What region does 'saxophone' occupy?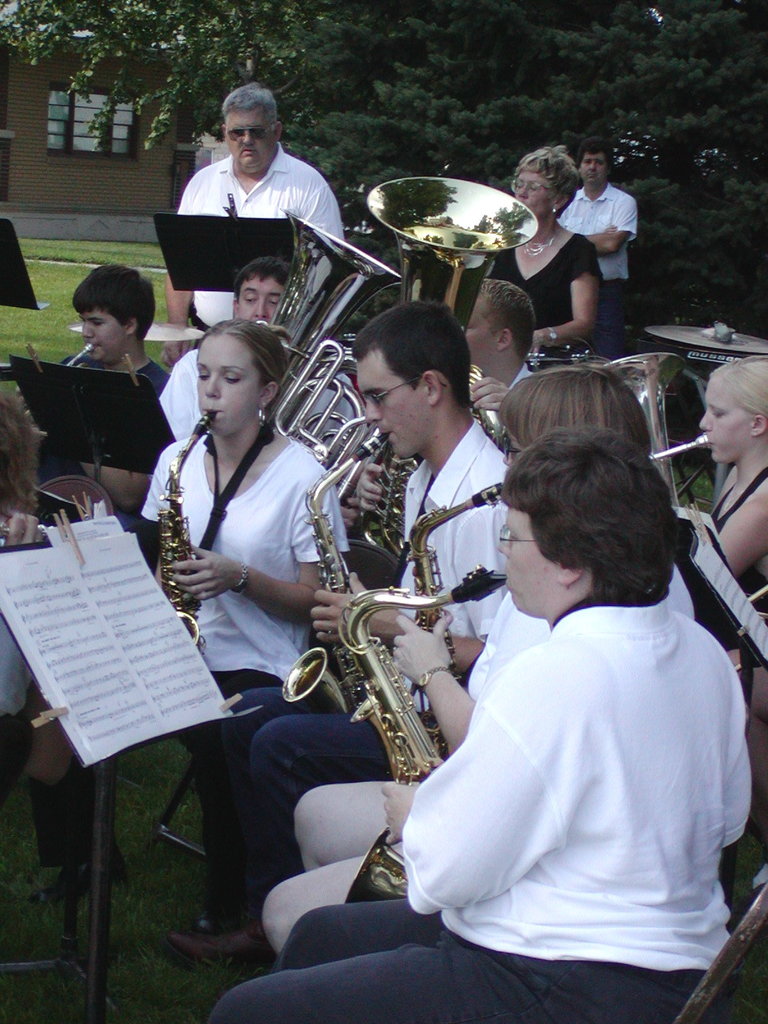
BBox(347, 481, 513, 786).
